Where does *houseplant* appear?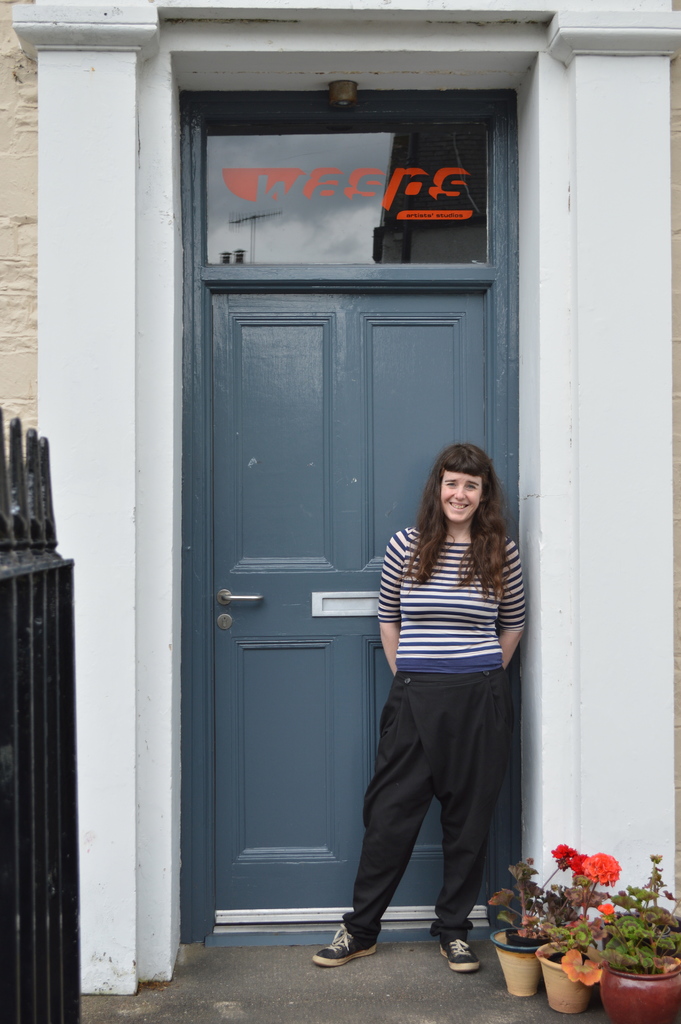
Appears at (492,849,543,993).
